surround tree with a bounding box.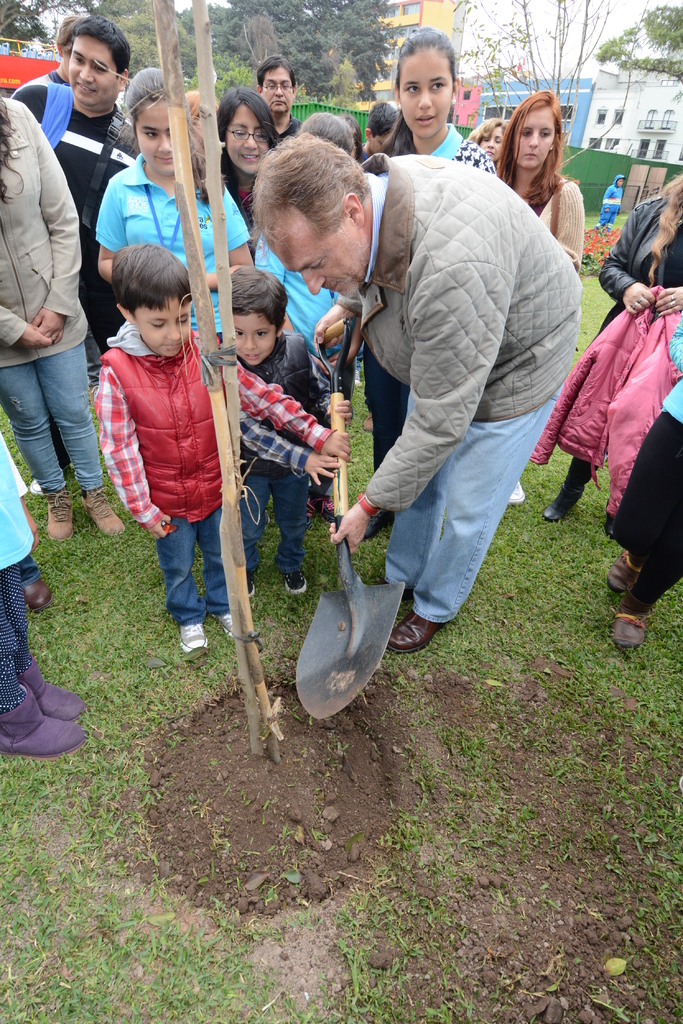
bbox(598, 0, 682, 84).
